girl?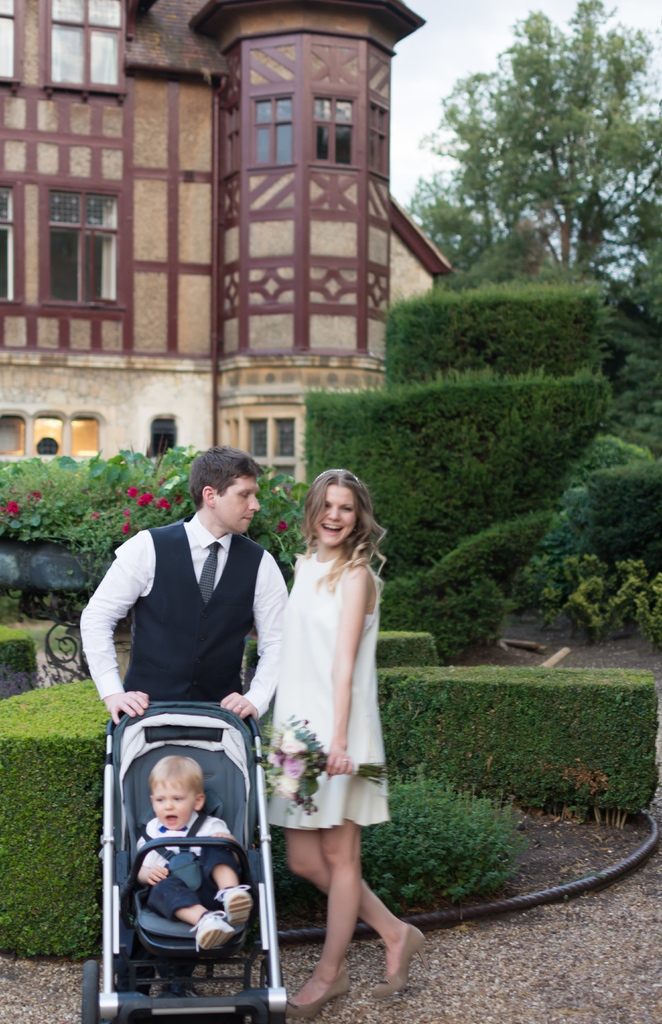
(264, 469, 426, 1020)
